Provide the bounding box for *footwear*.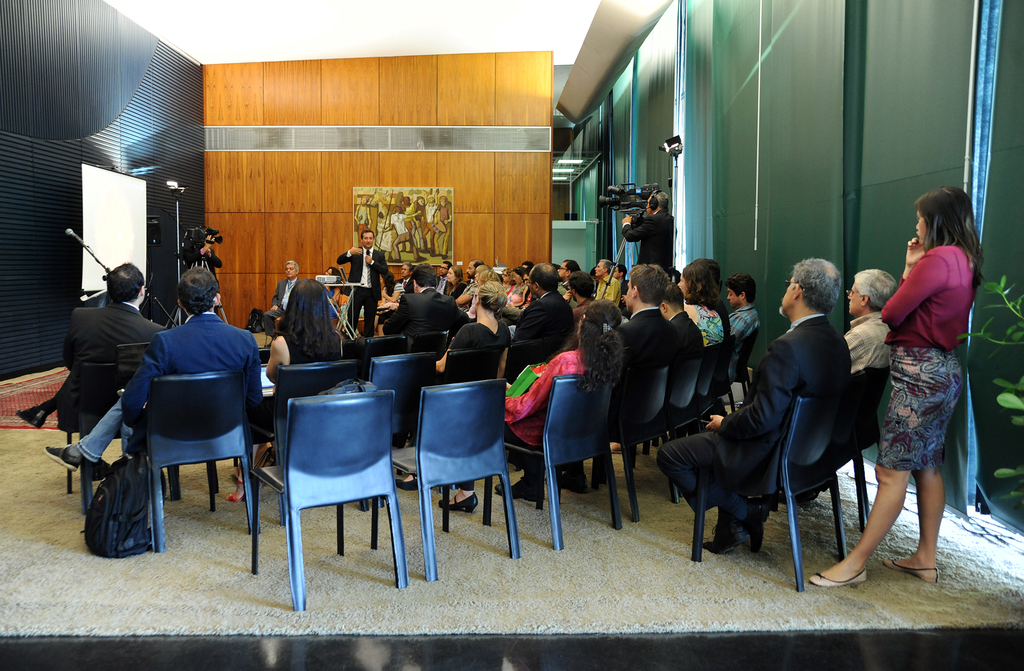
547,471,591,496.
